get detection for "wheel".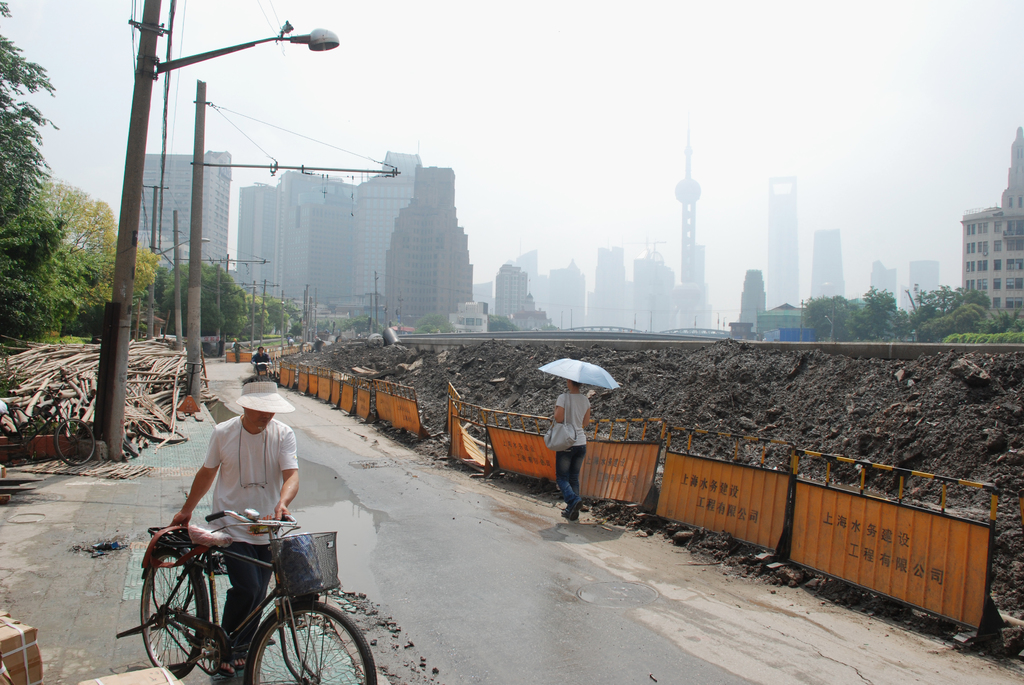
Detection: {"x1": 261, "y1": 597, "x2": 333, "y2": 684}.
